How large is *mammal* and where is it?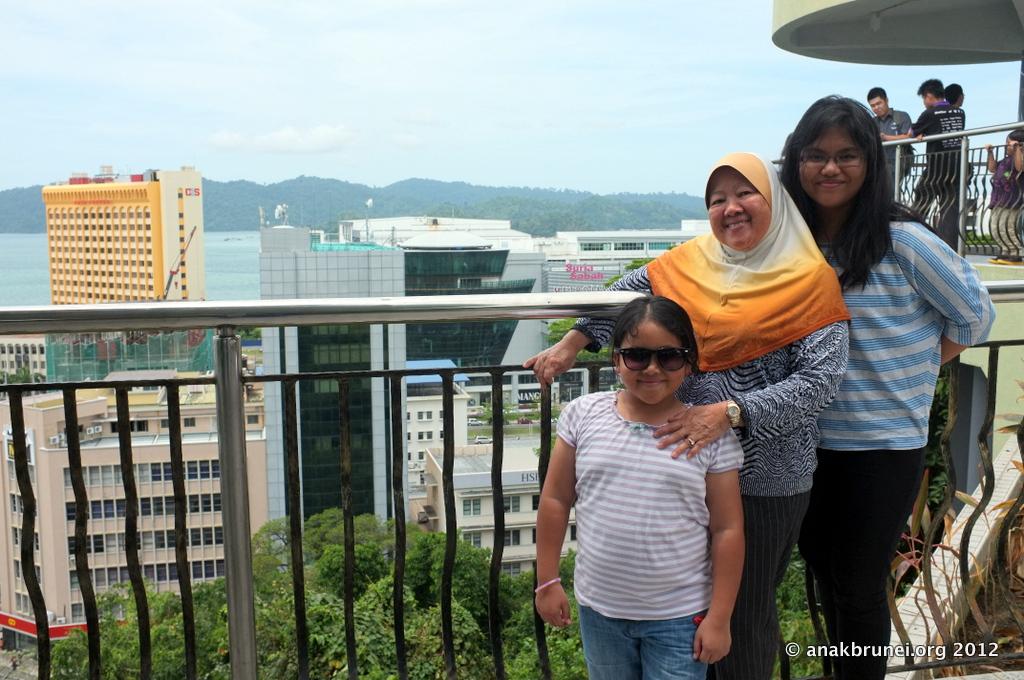
Bounding box: l=866, t=87, r=912, b=187.
